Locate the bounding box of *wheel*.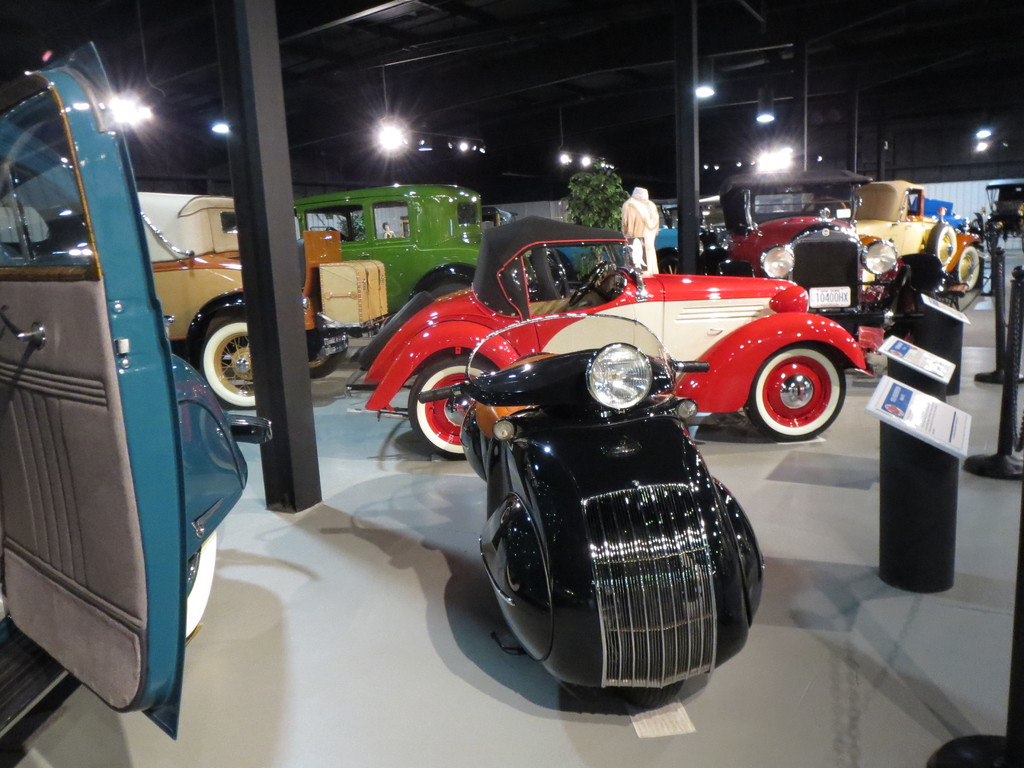
Bounding box: pyautogui.locateOnScreen(867, 309, 886, 332).
